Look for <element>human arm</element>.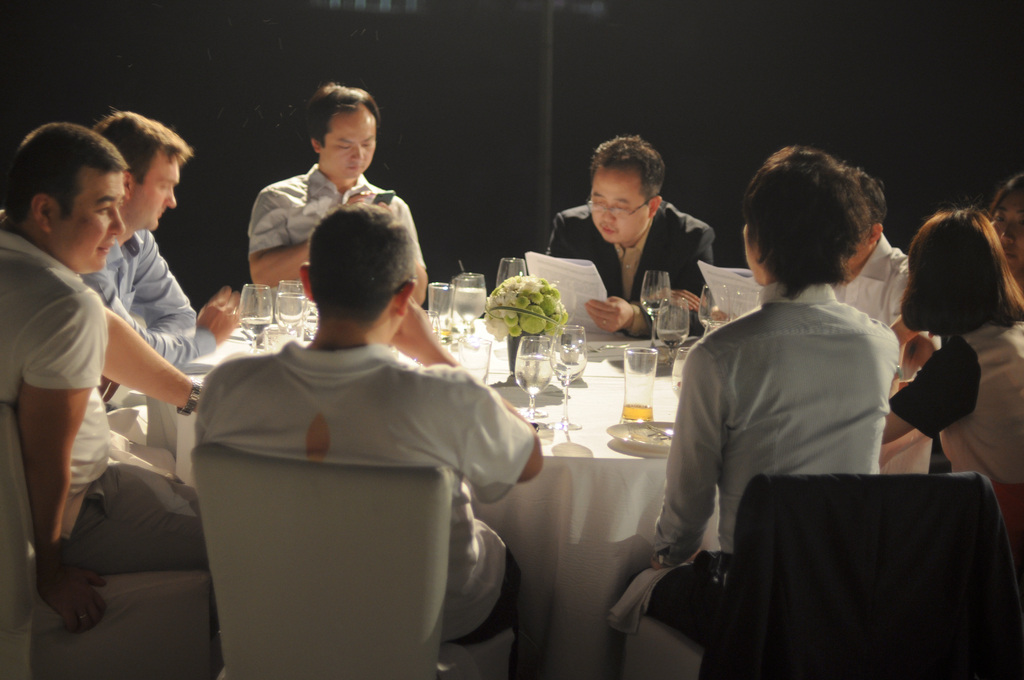
Found: Rect(246, 183, 372, 291).
